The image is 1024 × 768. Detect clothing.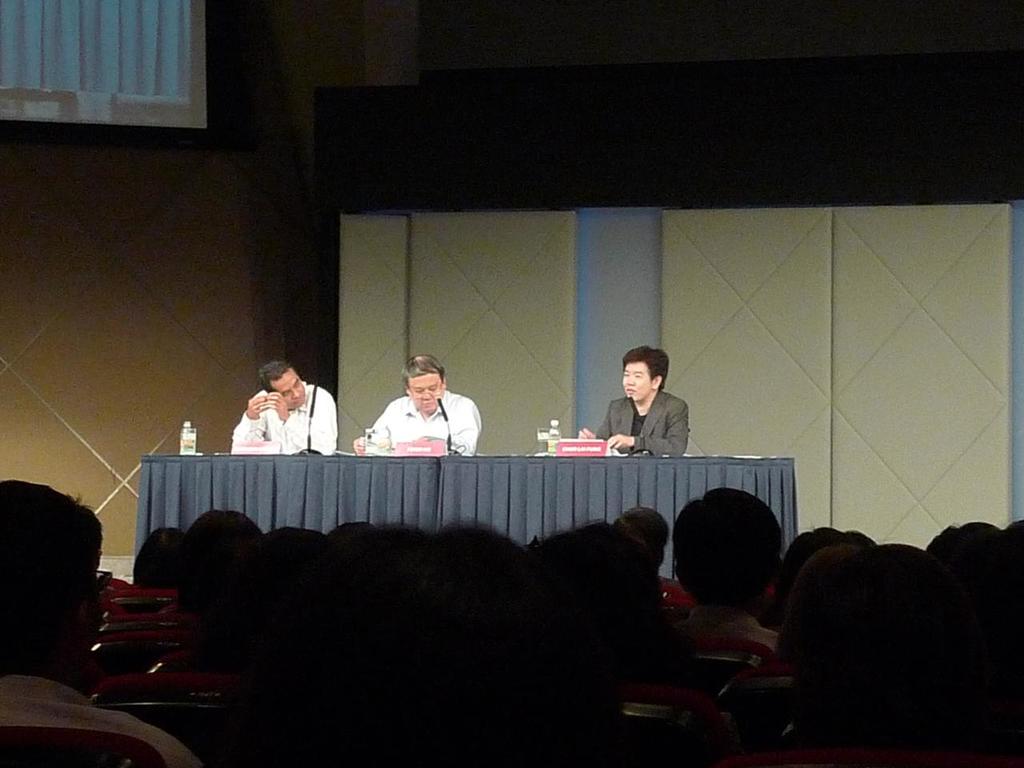
Detection: l=0, t=674, r=196, b=766.
